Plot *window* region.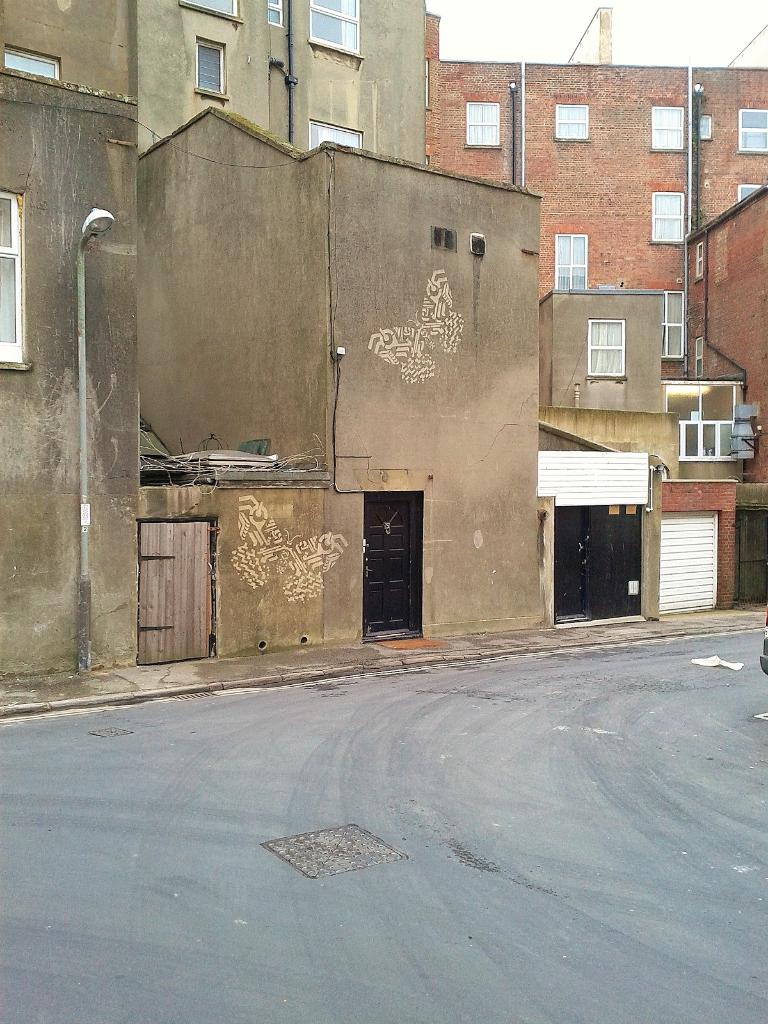
Plotted at select_region(644, 190, 697, 239).
